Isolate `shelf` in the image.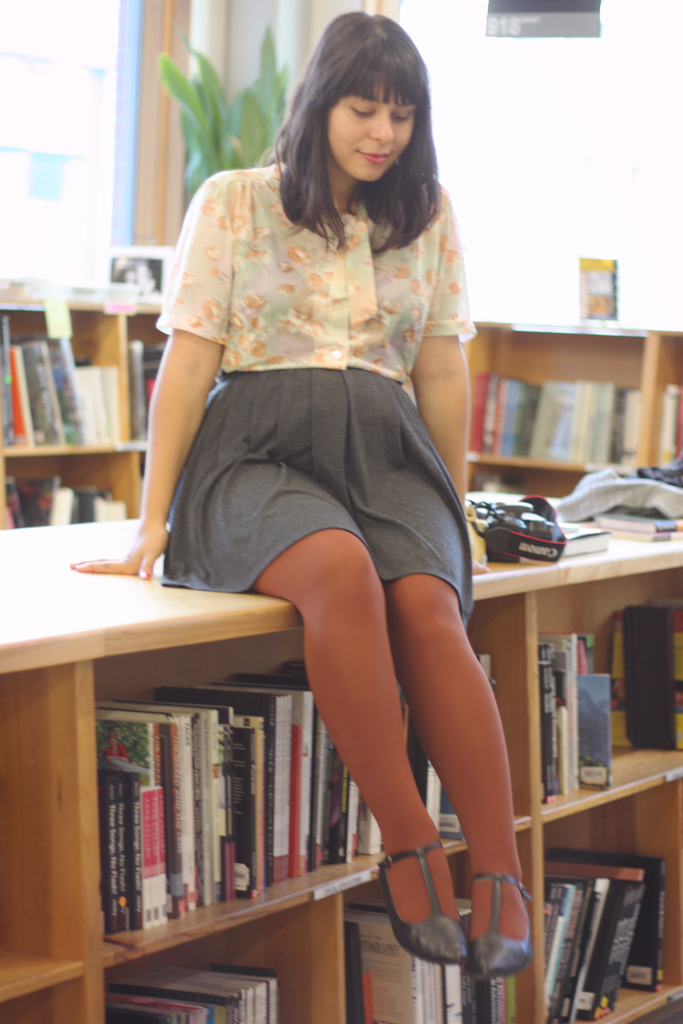
Isolated region: (0,549,682,1022).
